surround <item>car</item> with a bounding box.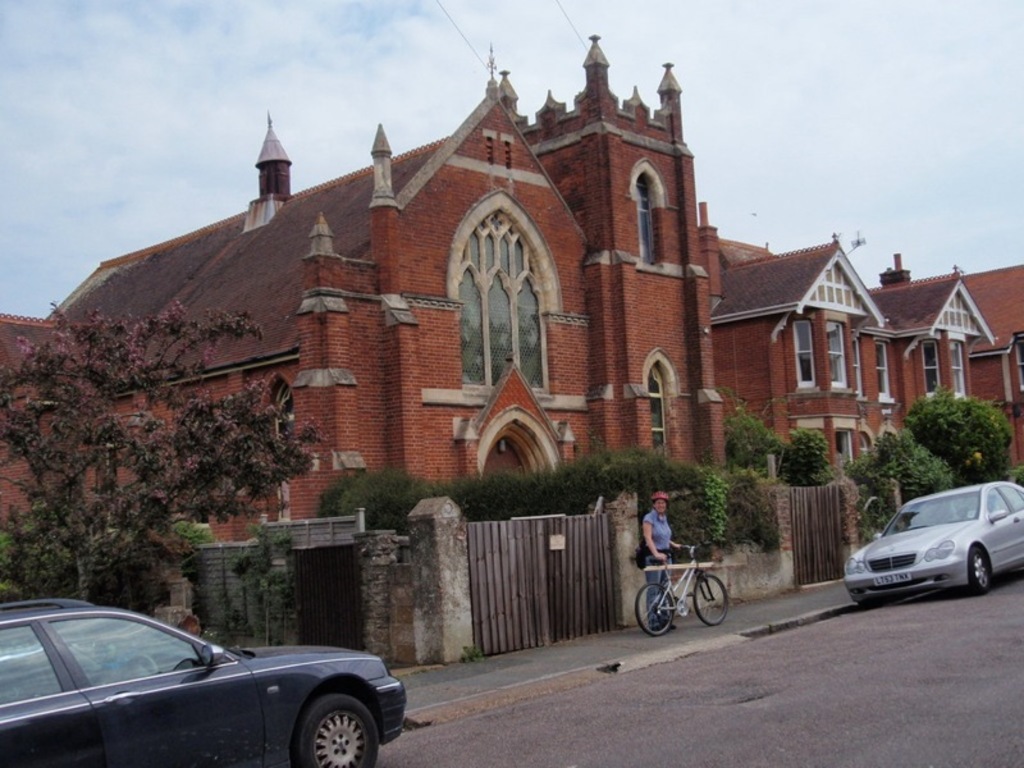
BBox(841, 483, 1023, 594).
